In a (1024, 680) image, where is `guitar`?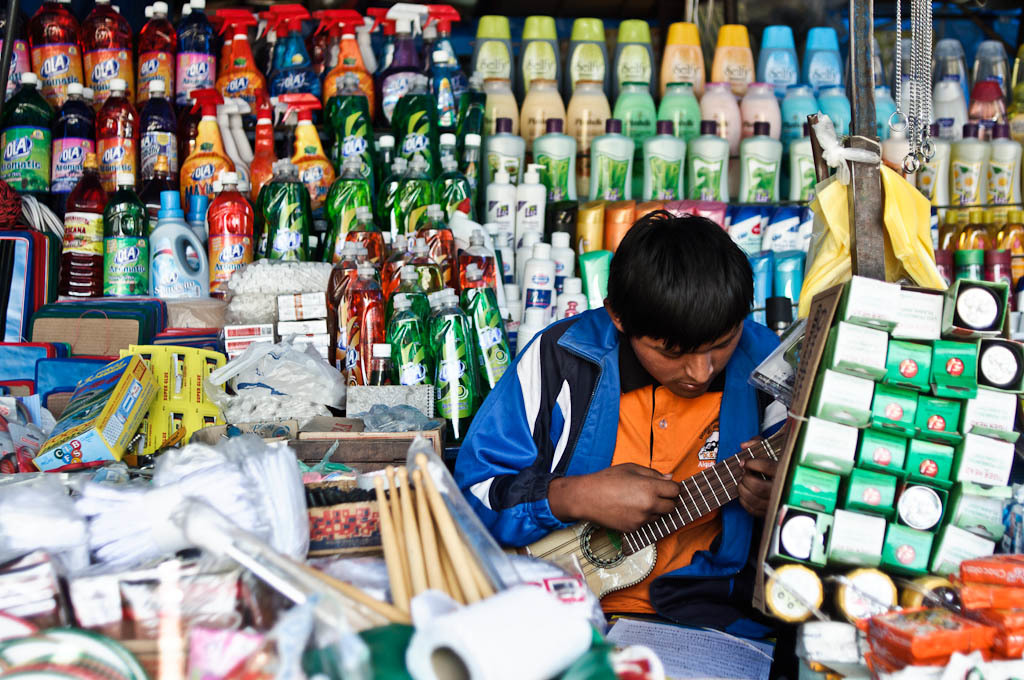
x1=518, y1=416, x2=791, y2=602.
